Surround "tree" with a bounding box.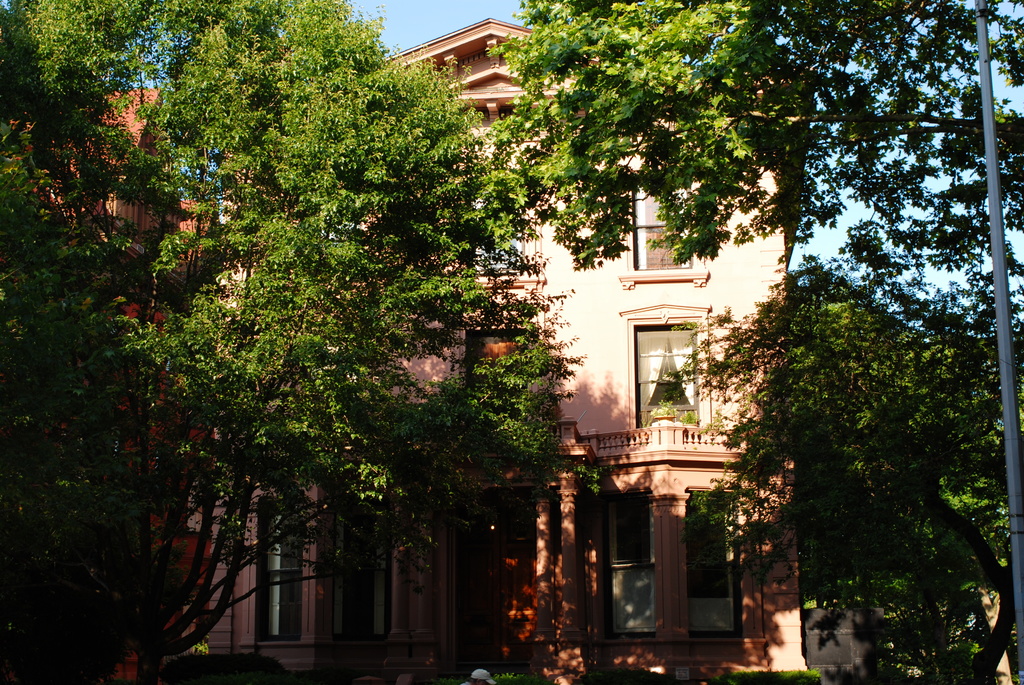
bbox=(19, 0, 558, 679).
